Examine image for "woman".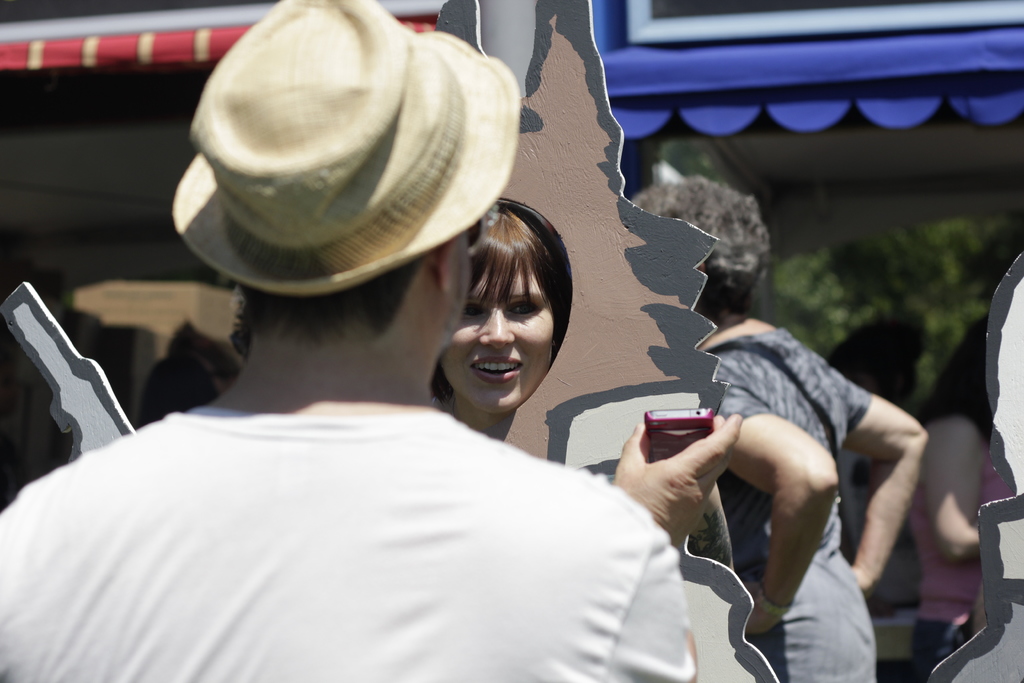
Examination result: (x1=628, y1=177, x2=926, y2=682).
